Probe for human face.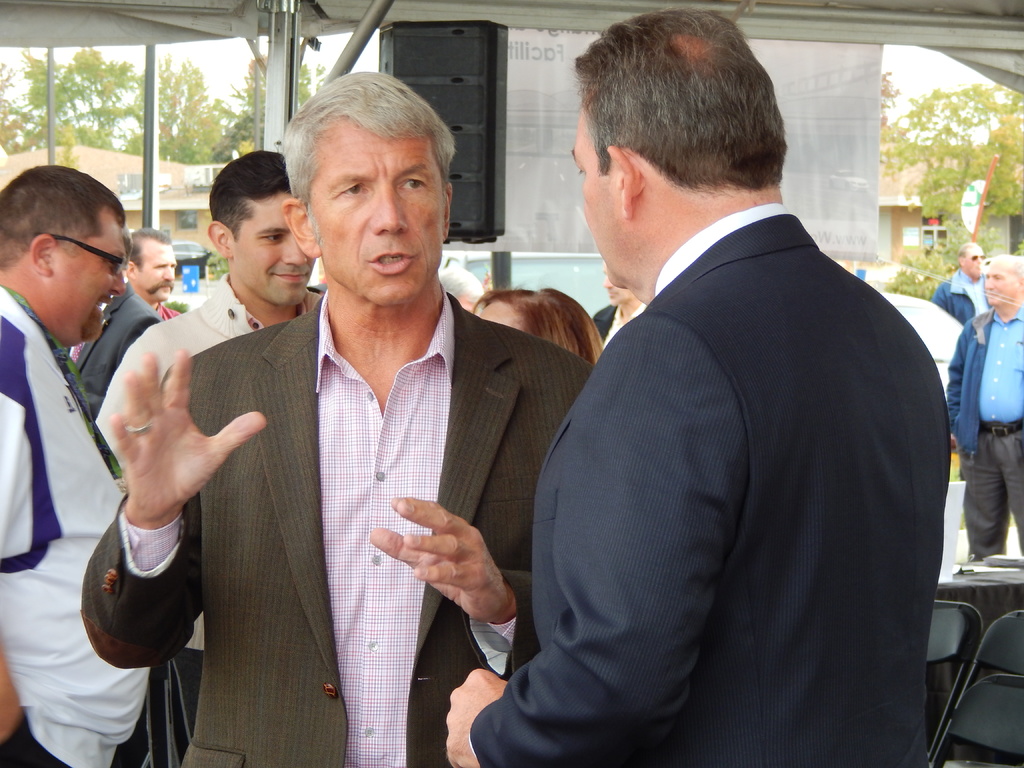
Probe result: 989, 261, 1023, 305.
